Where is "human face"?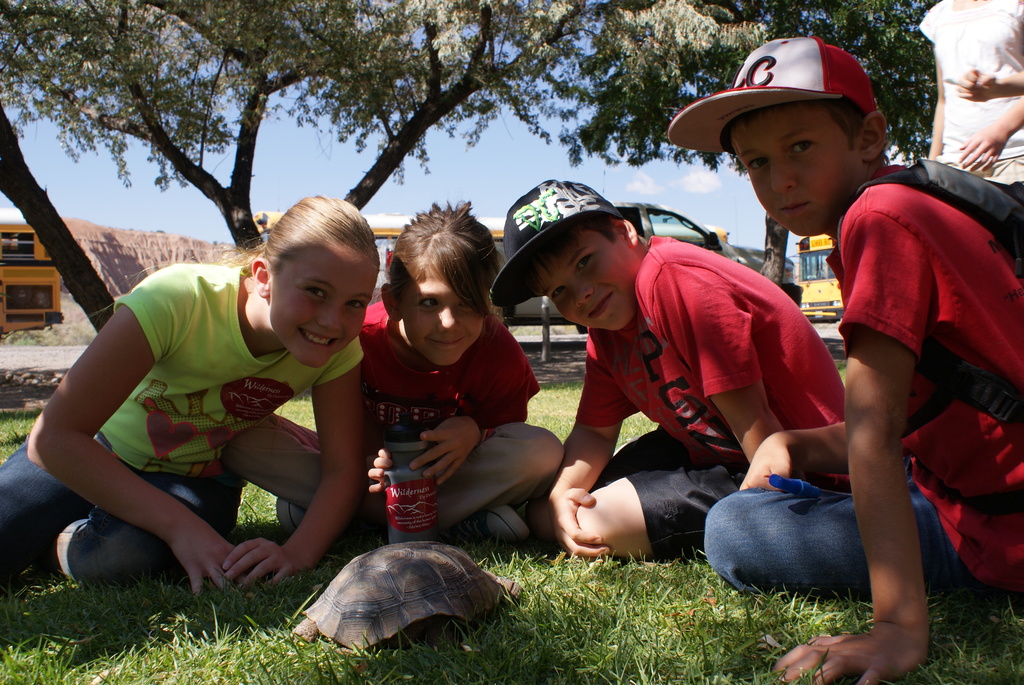
(272, 244, 381, 367).
